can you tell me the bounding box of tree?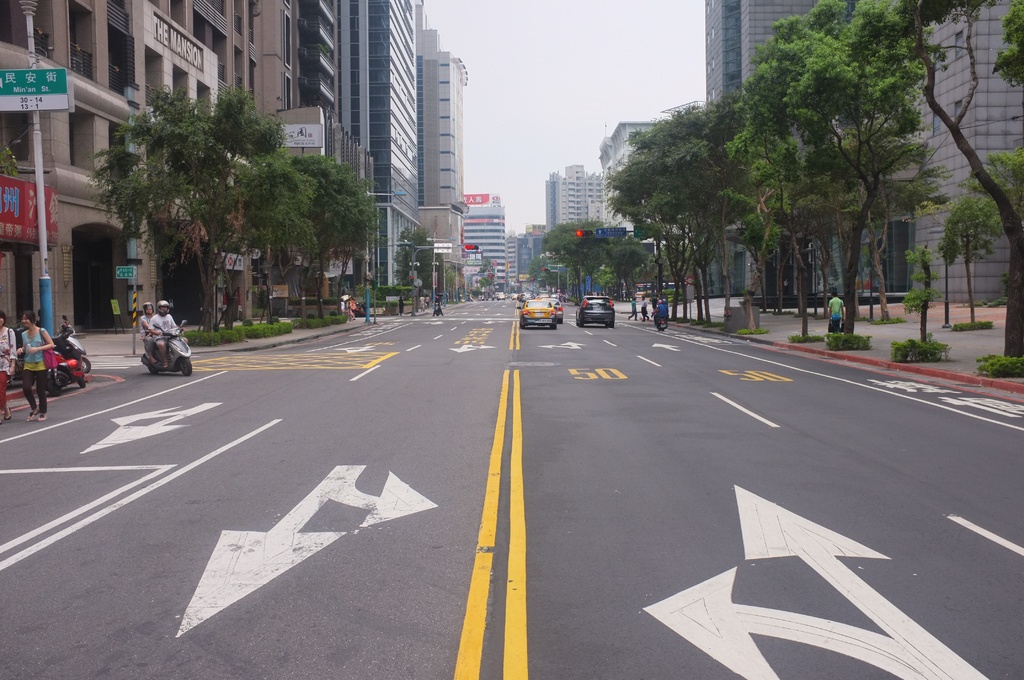
232, 155, 322, 323.
